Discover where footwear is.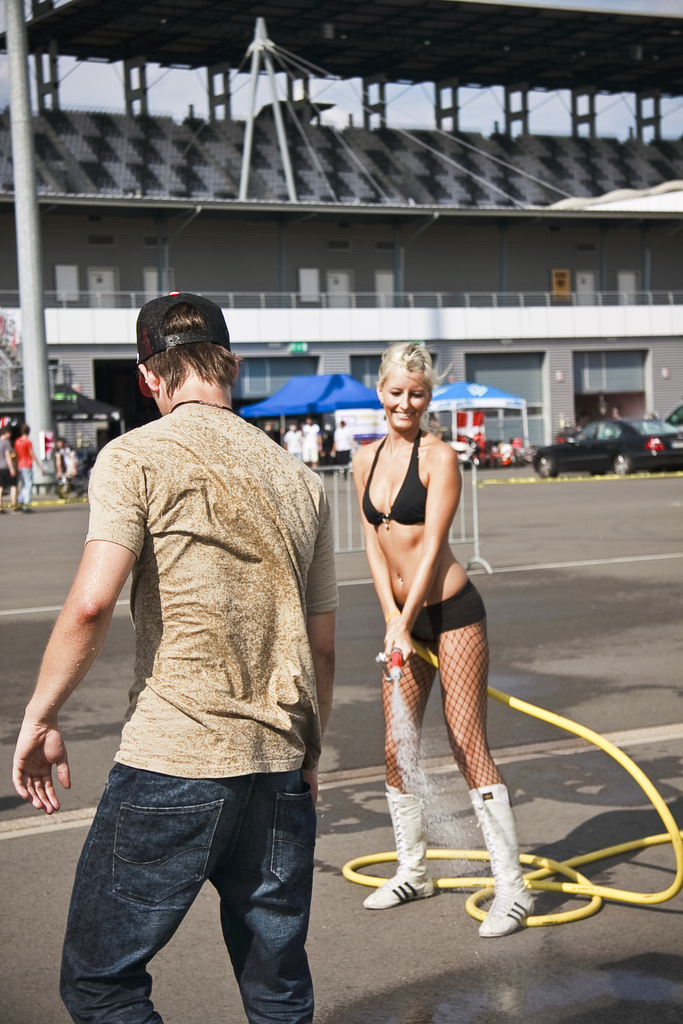
Discovered at x1=371, y1=805, x2=432, y2=905.
